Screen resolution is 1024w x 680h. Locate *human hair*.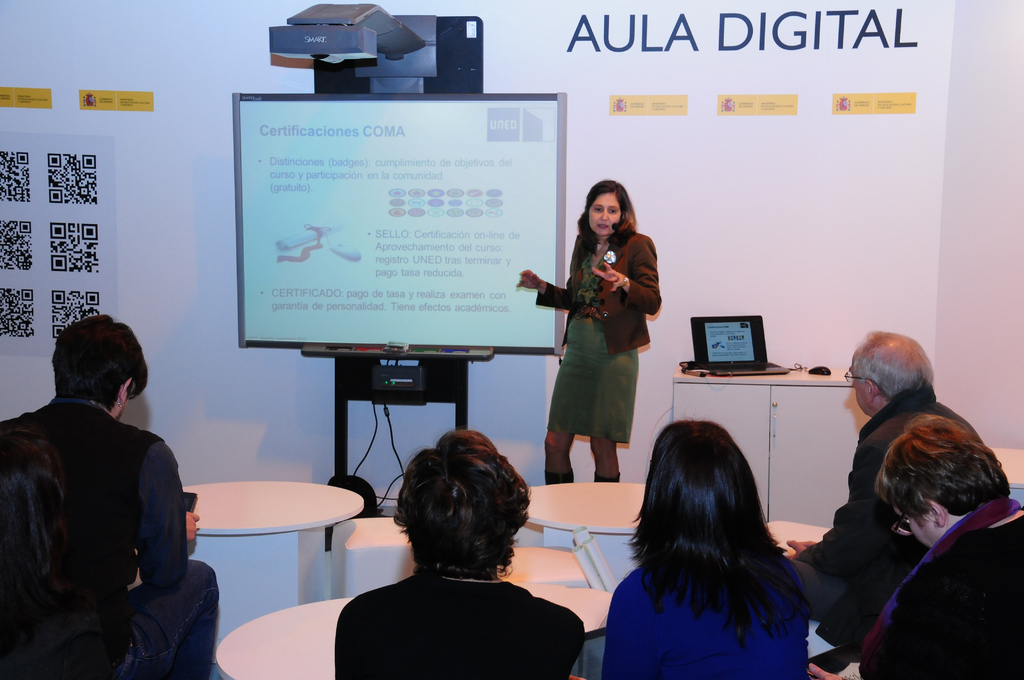
bbox(45, 311, 150, 421).
